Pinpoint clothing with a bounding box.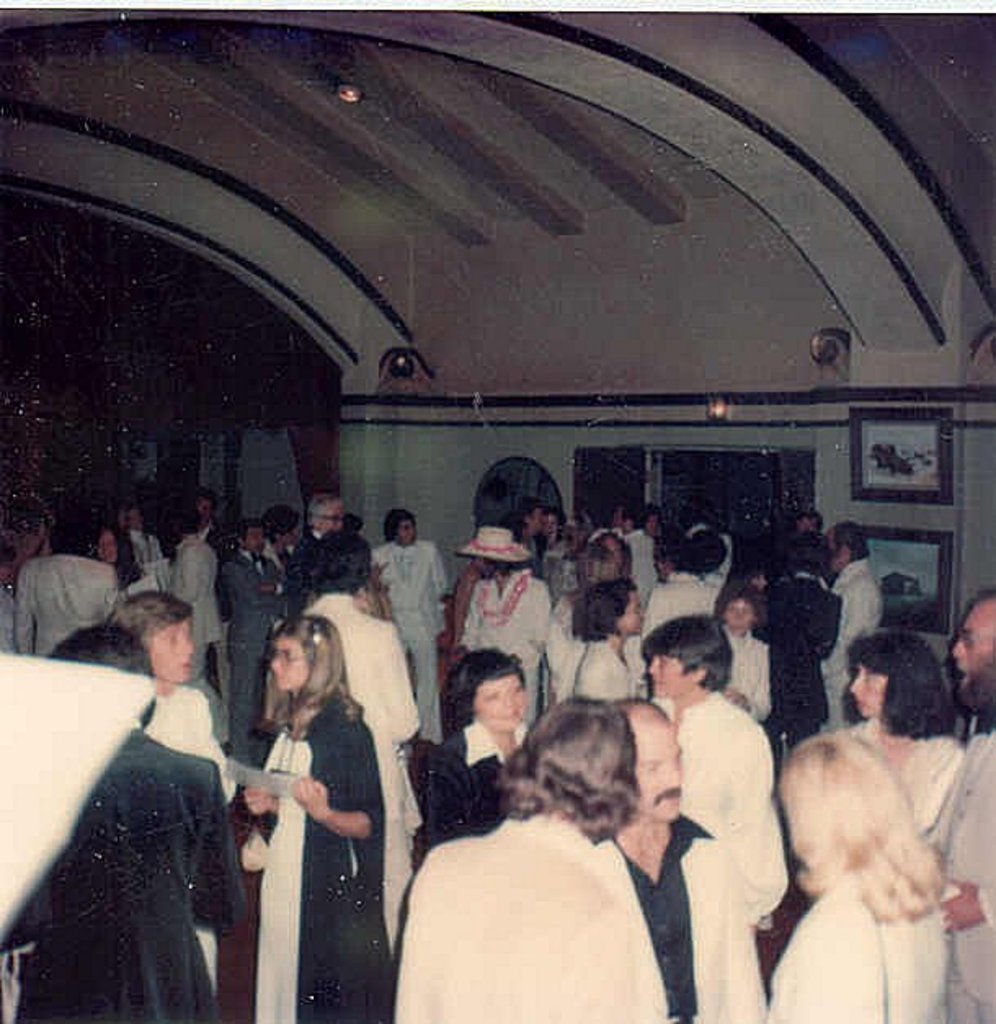
bbox=(127, 683, 240, 996).
